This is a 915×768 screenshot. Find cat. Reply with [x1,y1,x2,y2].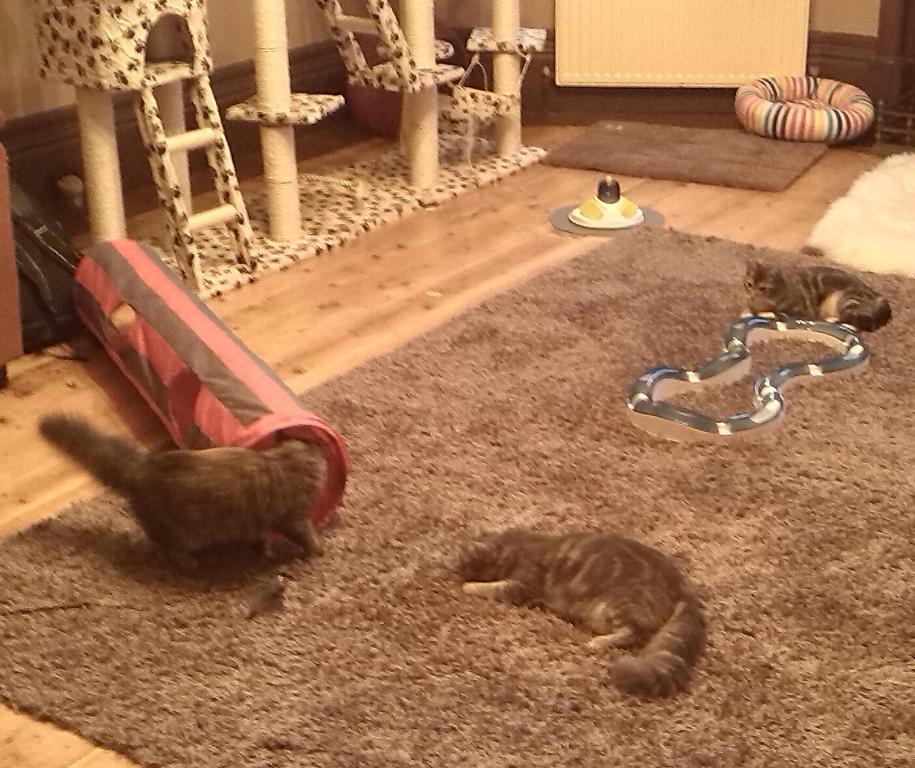
[746,254,895,332].
